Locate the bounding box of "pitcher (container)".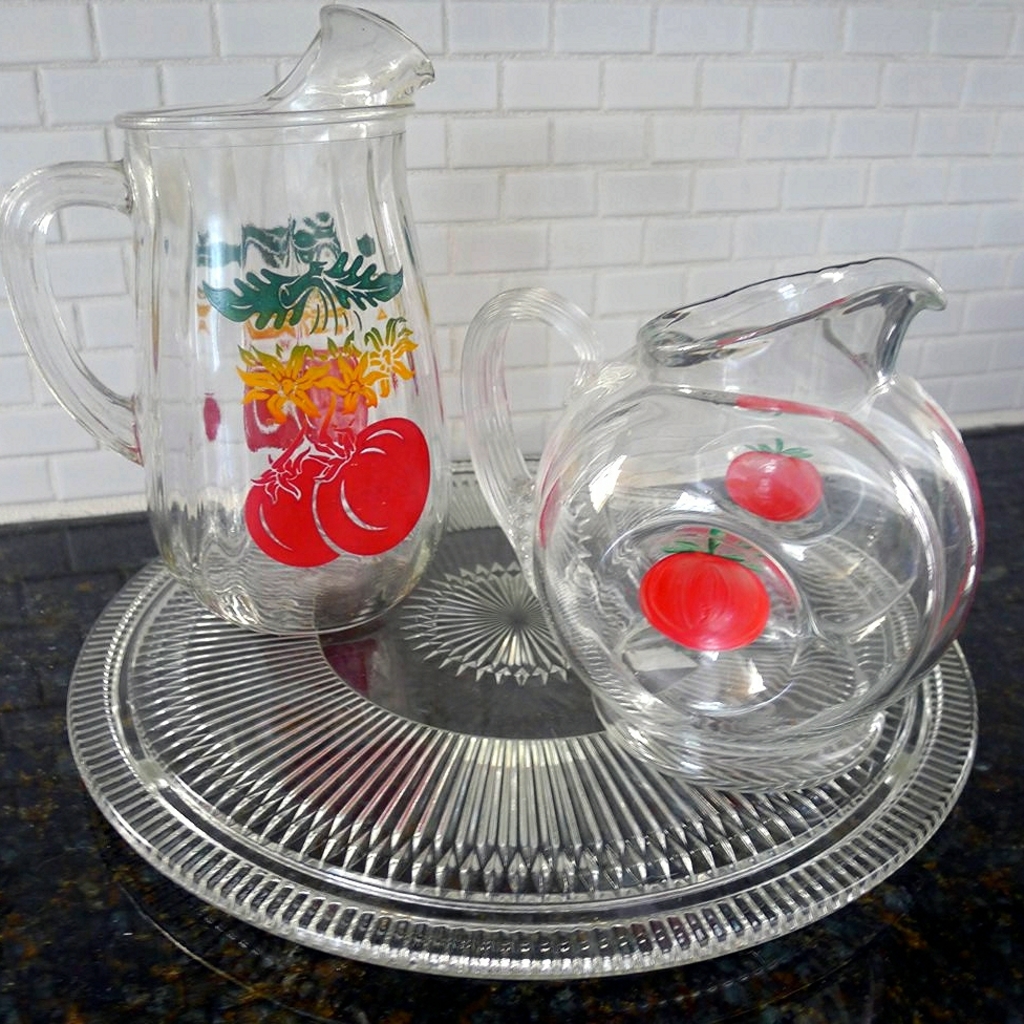
Bounding box: [462, 258, 977, 793].
